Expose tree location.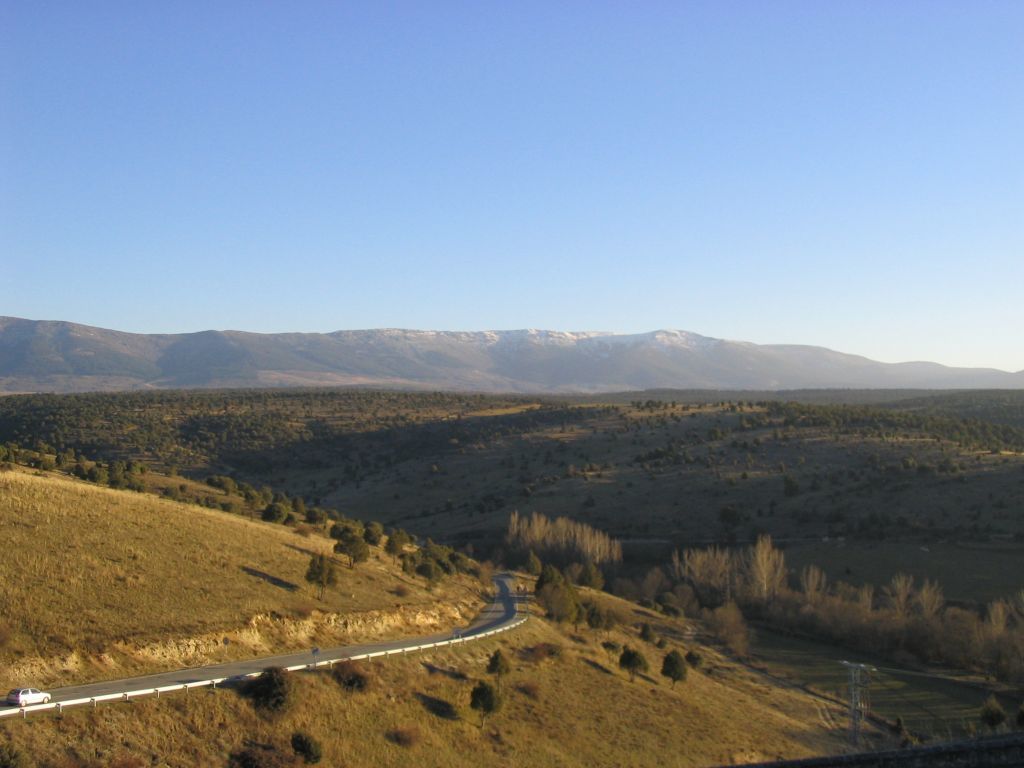
Exposed at (left=486, top=644, right=512, bottom=690).
